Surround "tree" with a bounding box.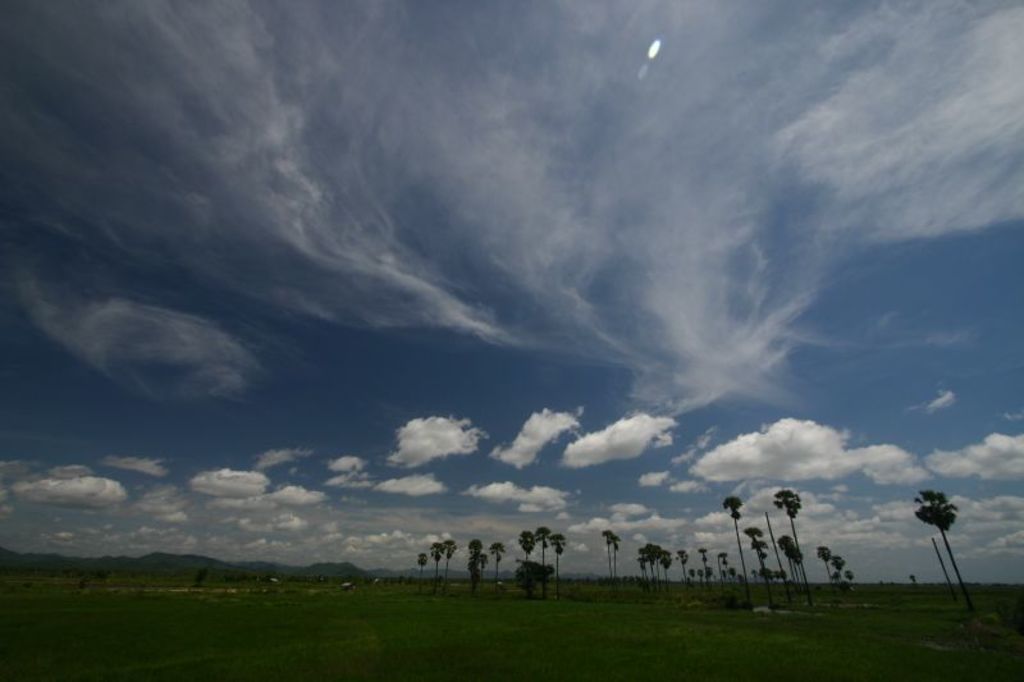
771, 486, 818, 608.
